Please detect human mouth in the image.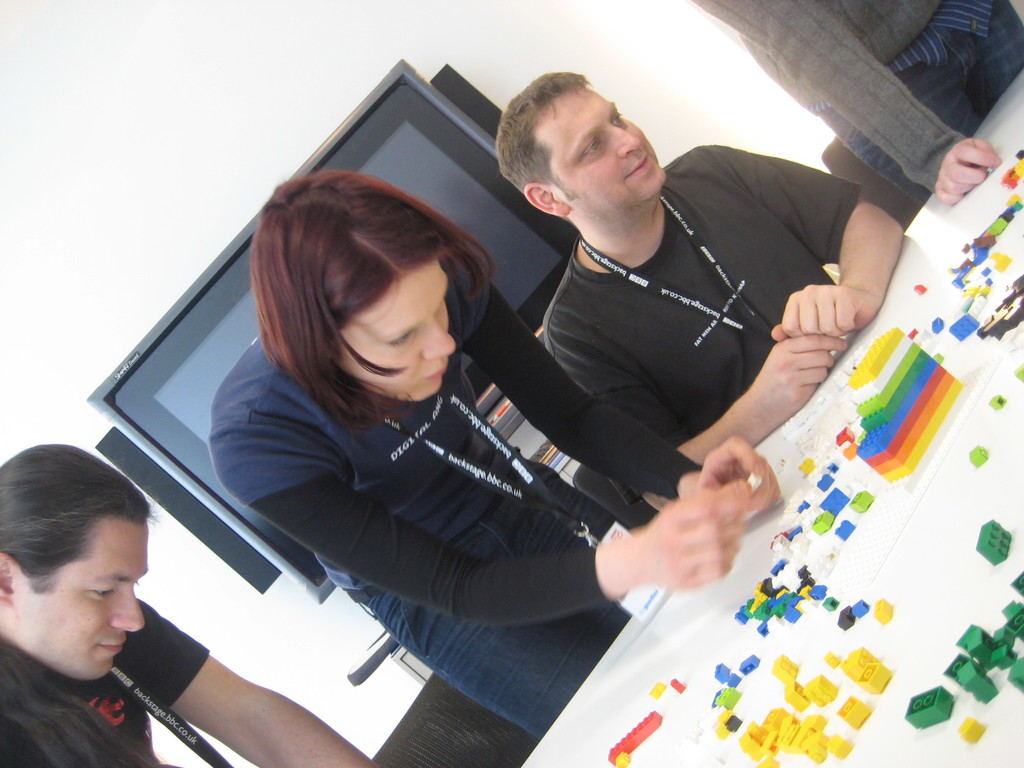
x1=92 y1=639 x2=127 y2=659.
